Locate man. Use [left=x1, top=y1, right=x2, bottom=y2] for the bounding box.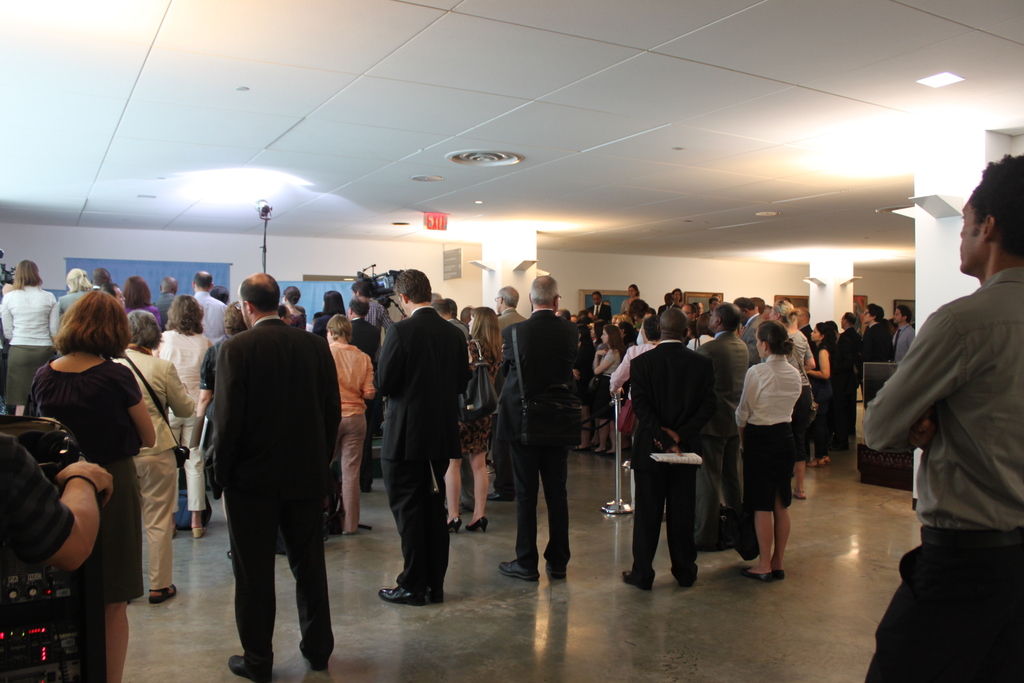
[left=692, top=304, right=753, bottom=551].
